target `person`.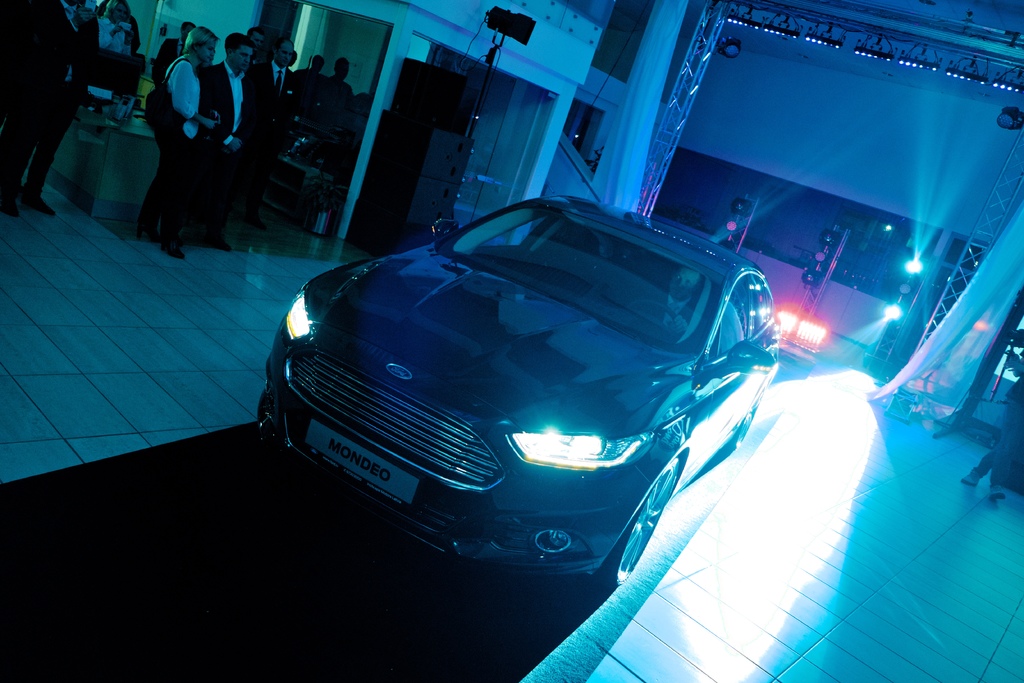
Target region: Rect(636, 264, 703, 342).
